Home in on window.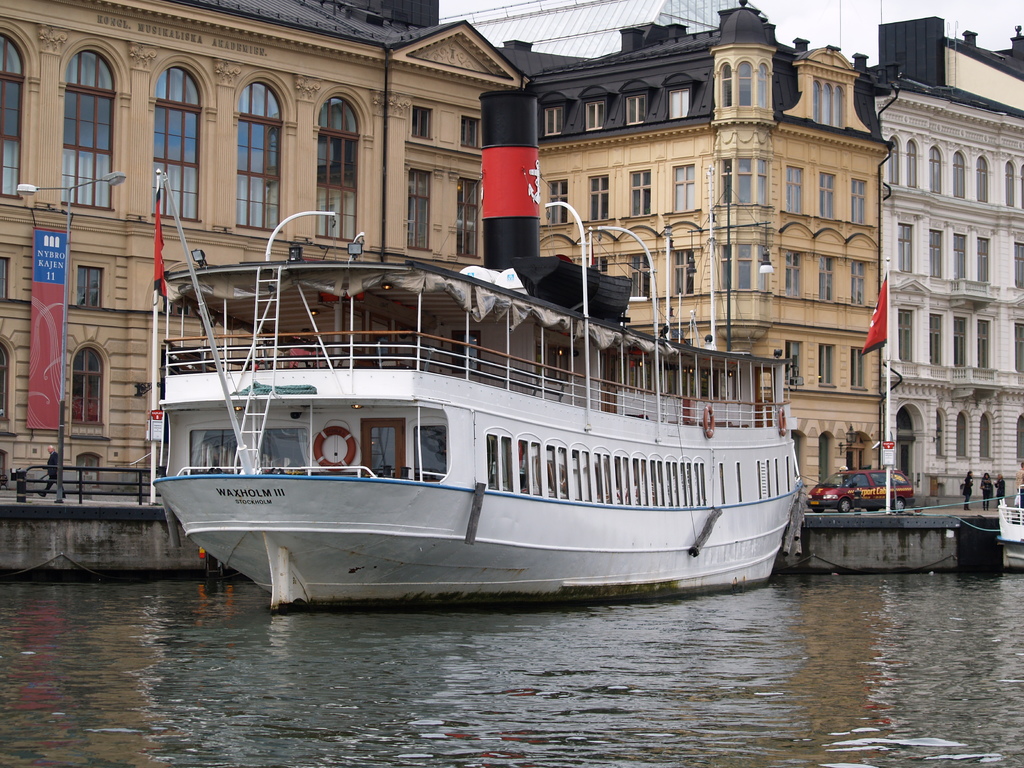
Homed in at rect(543, 108, 562, 139).
